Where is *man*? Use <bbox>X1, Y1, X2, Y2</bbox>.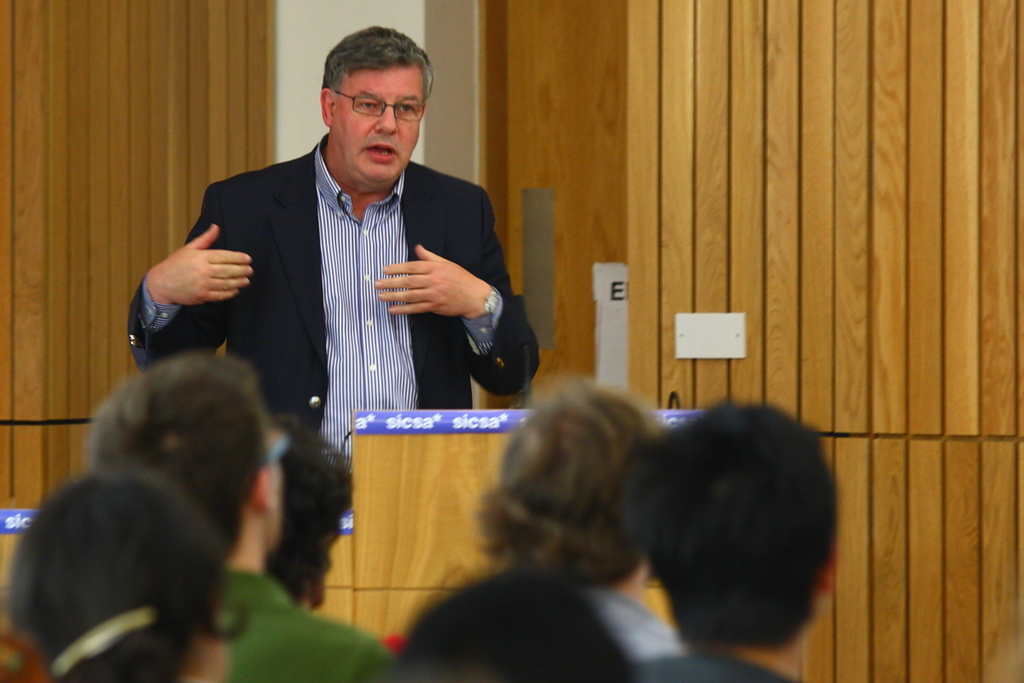
<bbox>160, 51, 525, 446</bbox>.
